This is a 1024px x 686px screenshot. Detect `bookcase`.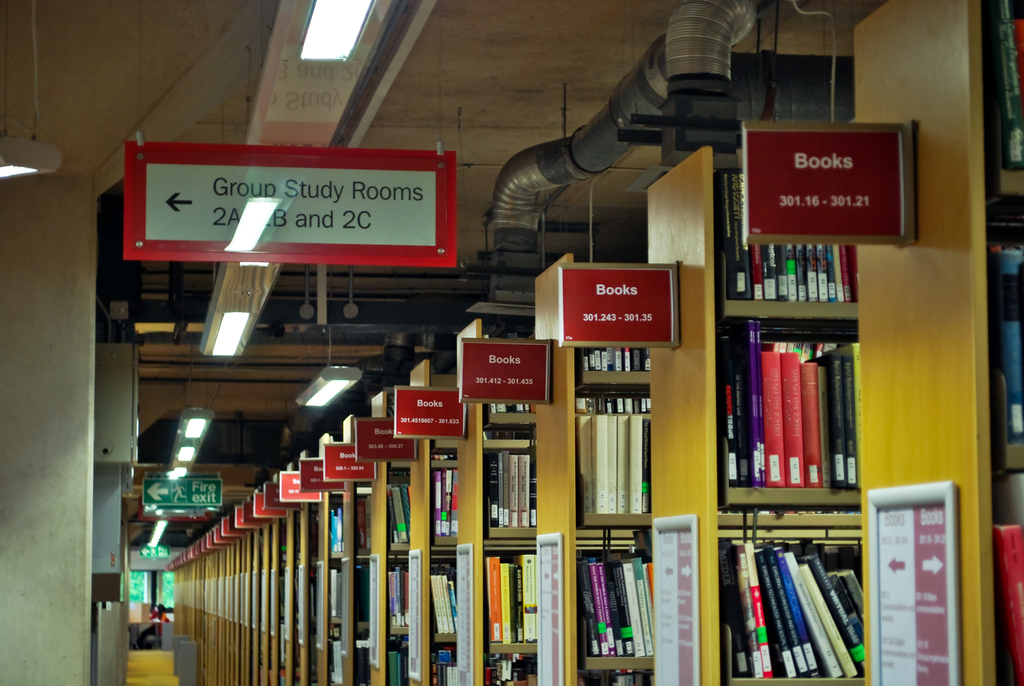
<bbox>696, 140, 893, 663</bbox>.
